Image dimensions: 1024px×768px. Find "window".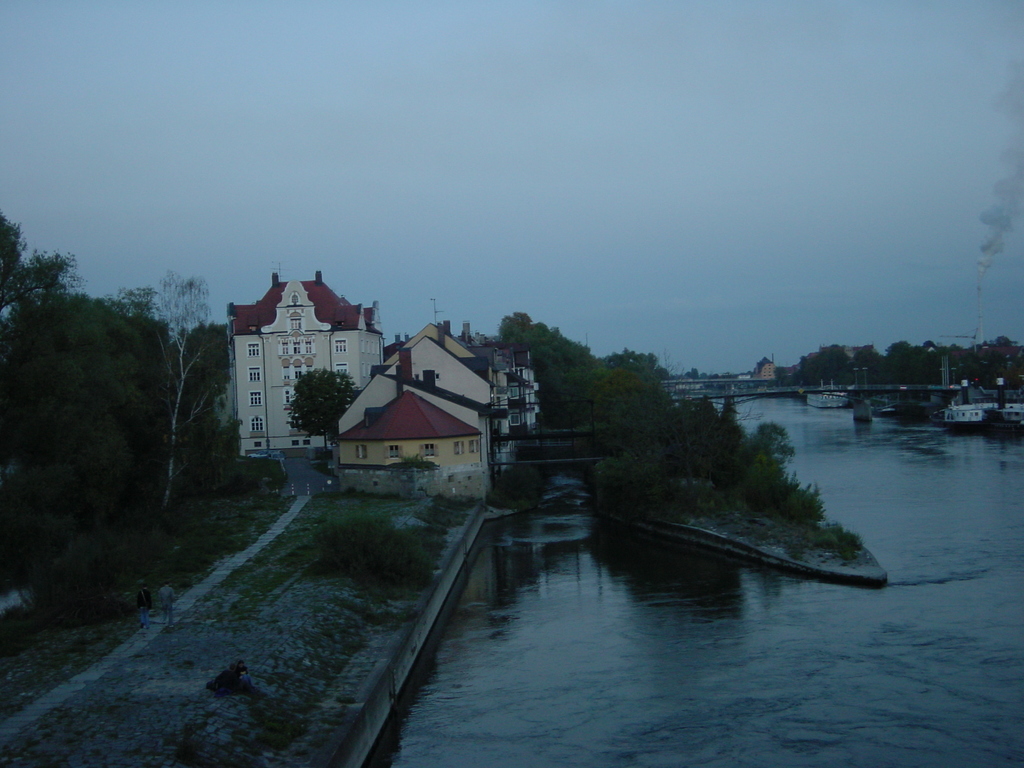
bbox(248, 417, 266, 431).
